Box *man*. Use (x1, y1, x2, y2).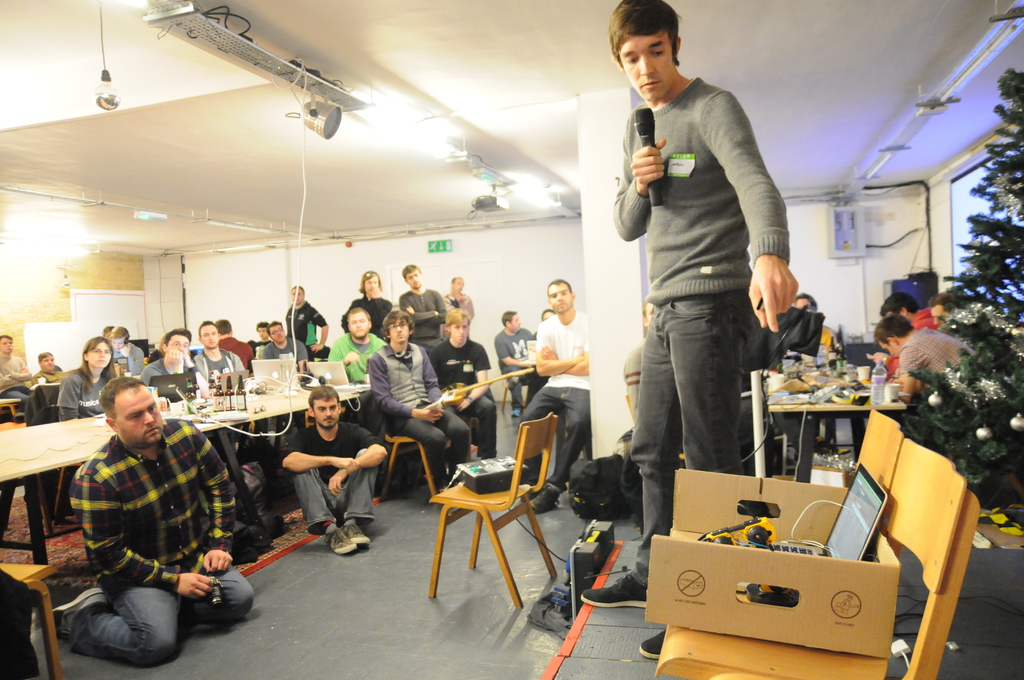
(189, 321, 244, 376).
